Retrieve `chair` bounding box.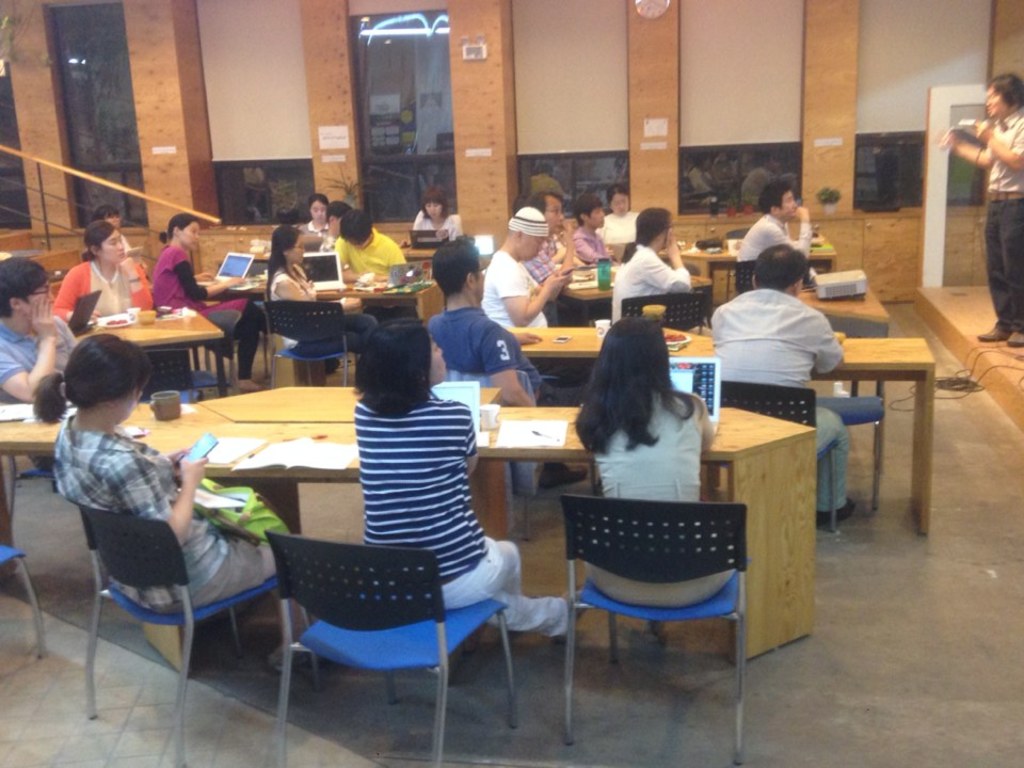
Bounding box: box(0, 542, 51, 654).
